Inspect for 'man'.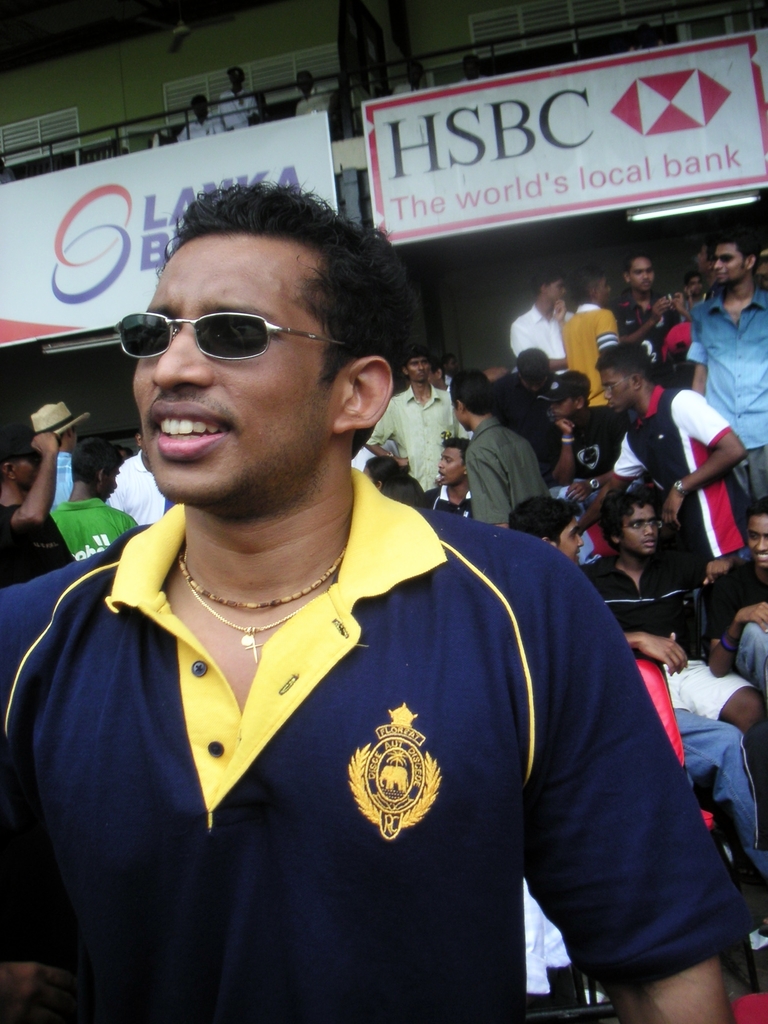
Inspection: <box>449,360,549,531</box>.
